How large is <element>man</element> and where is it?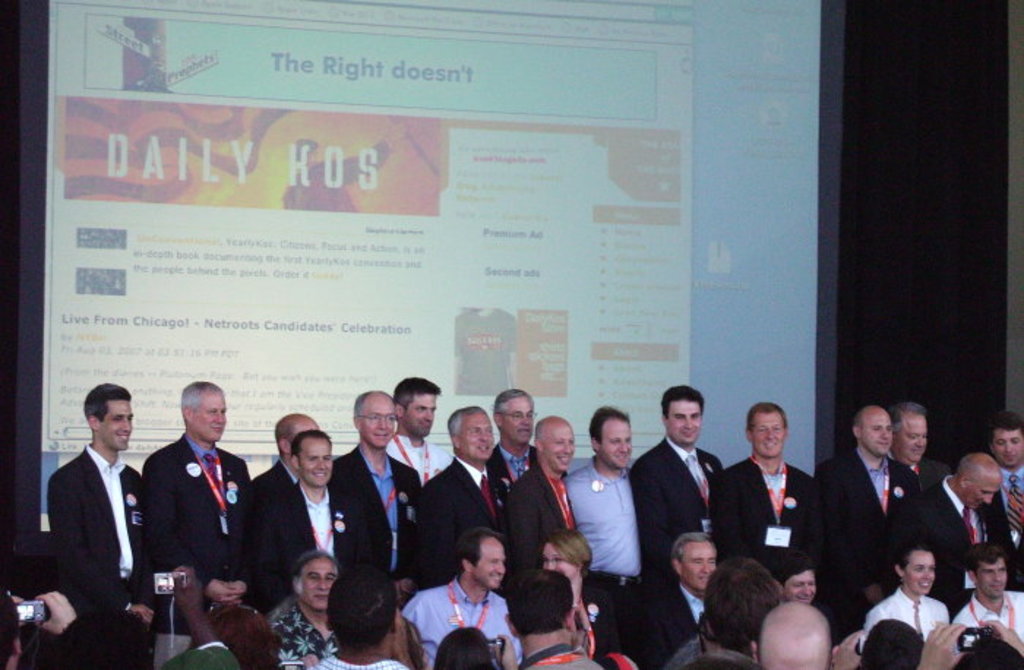
Bounding box: region(670, 560, 788, 669).
